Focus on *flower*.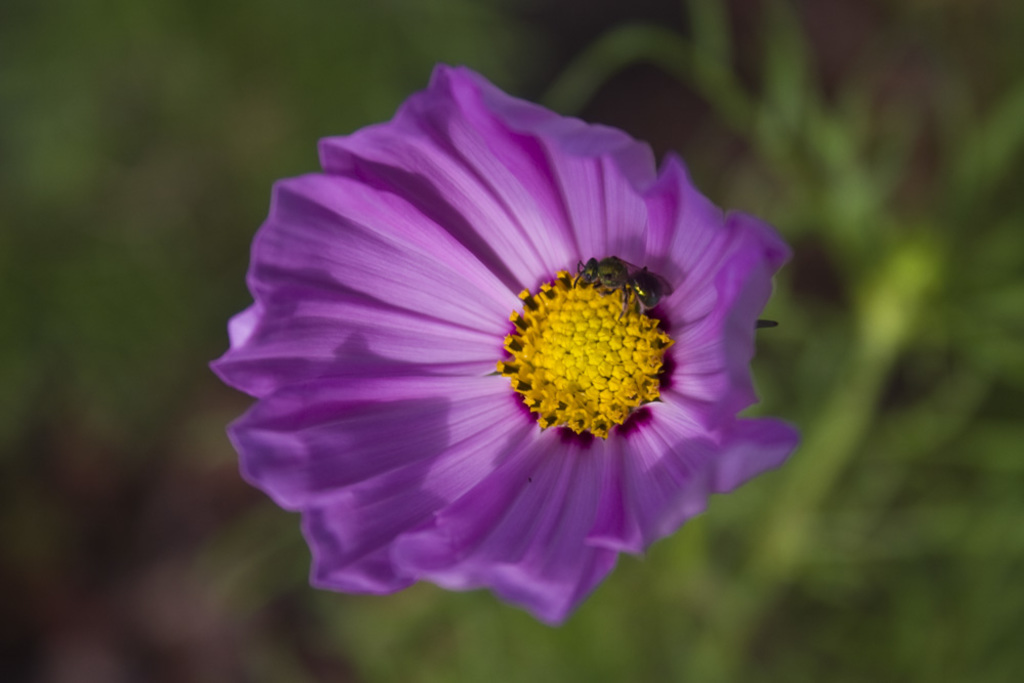
Focused at [221,82,778,650].
